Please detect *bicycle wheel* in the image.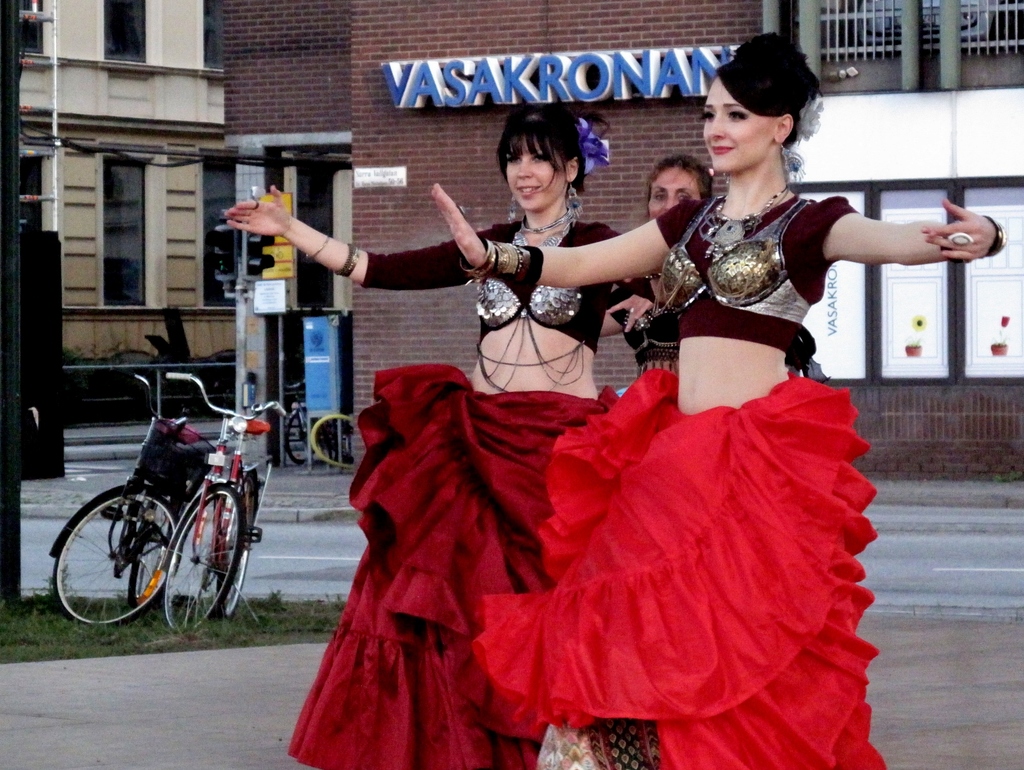
{"x1": 157, "y1": 486, "x2": 248, "y2": 639}.
